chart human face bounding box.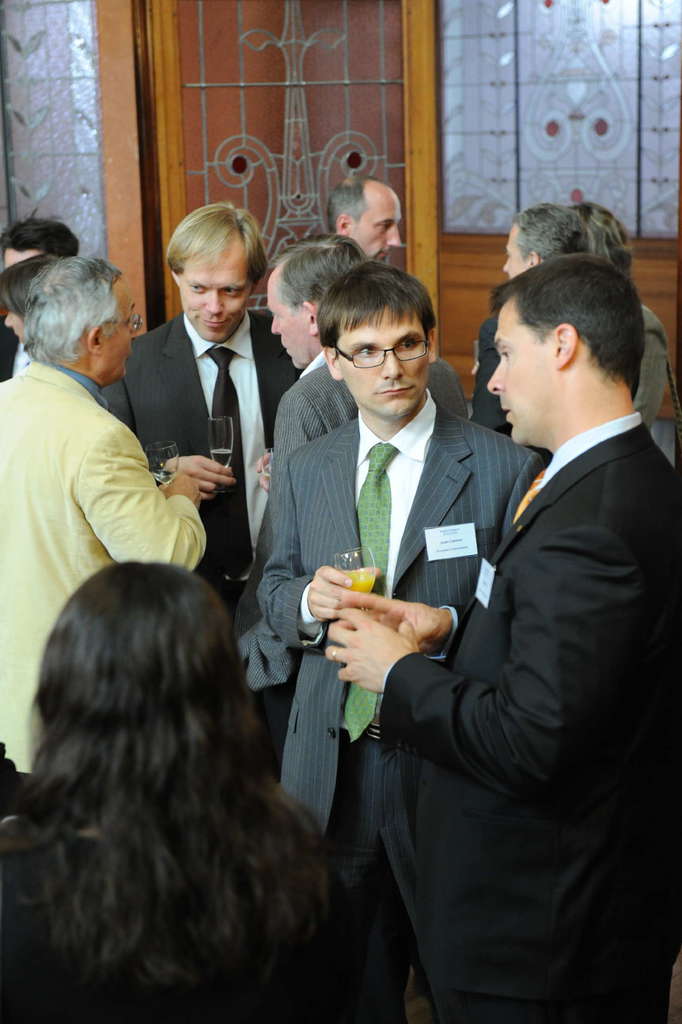
Charted: pyautogui.locateOnScreen(350, 197, 403, 264).
